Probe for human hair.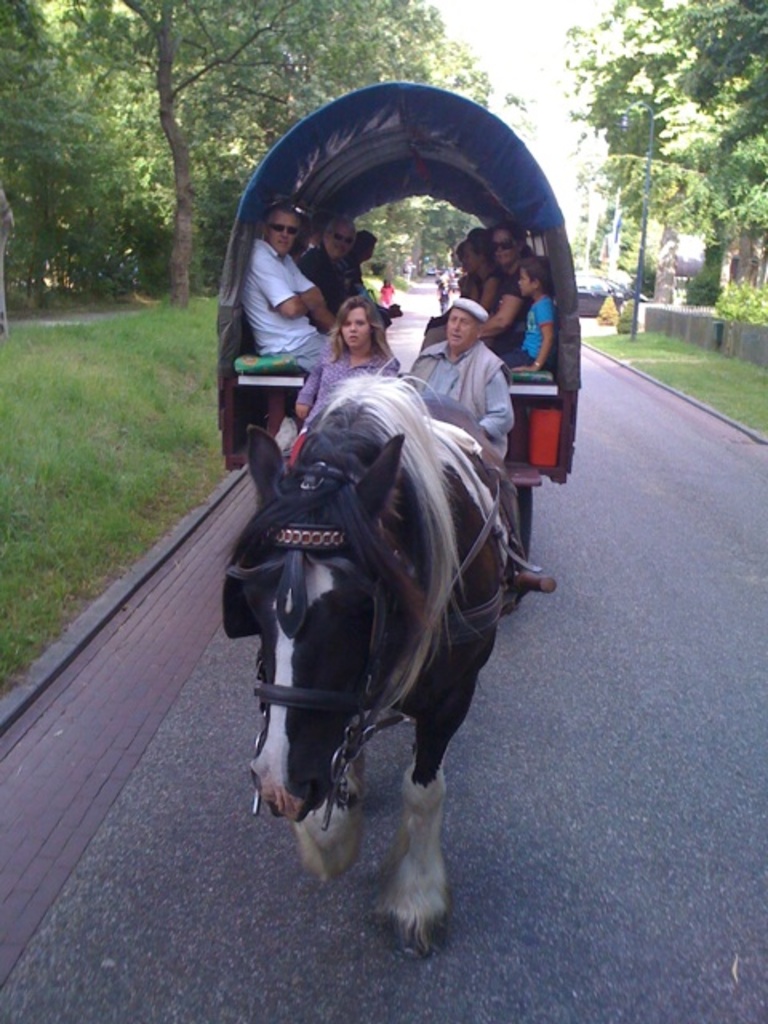
Probe result: (x1=325, y1=294, x2=394, y2=362).
